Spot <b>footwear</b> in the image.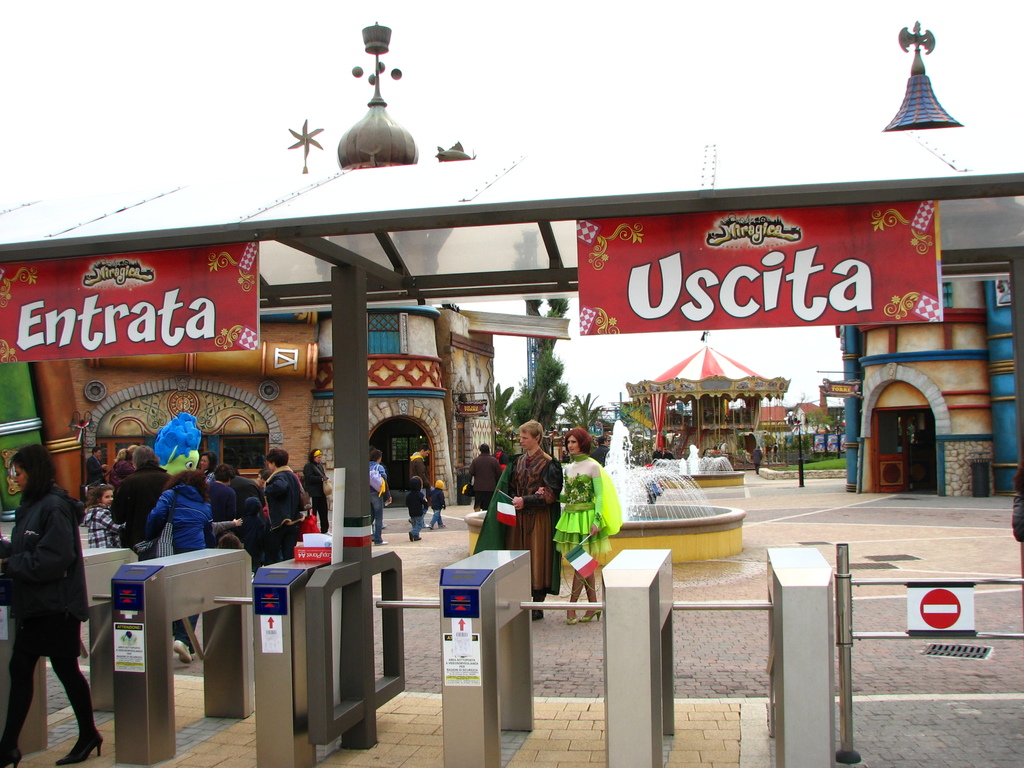
<b>footwear</b> found at box=[169, 637, 190, 666].
